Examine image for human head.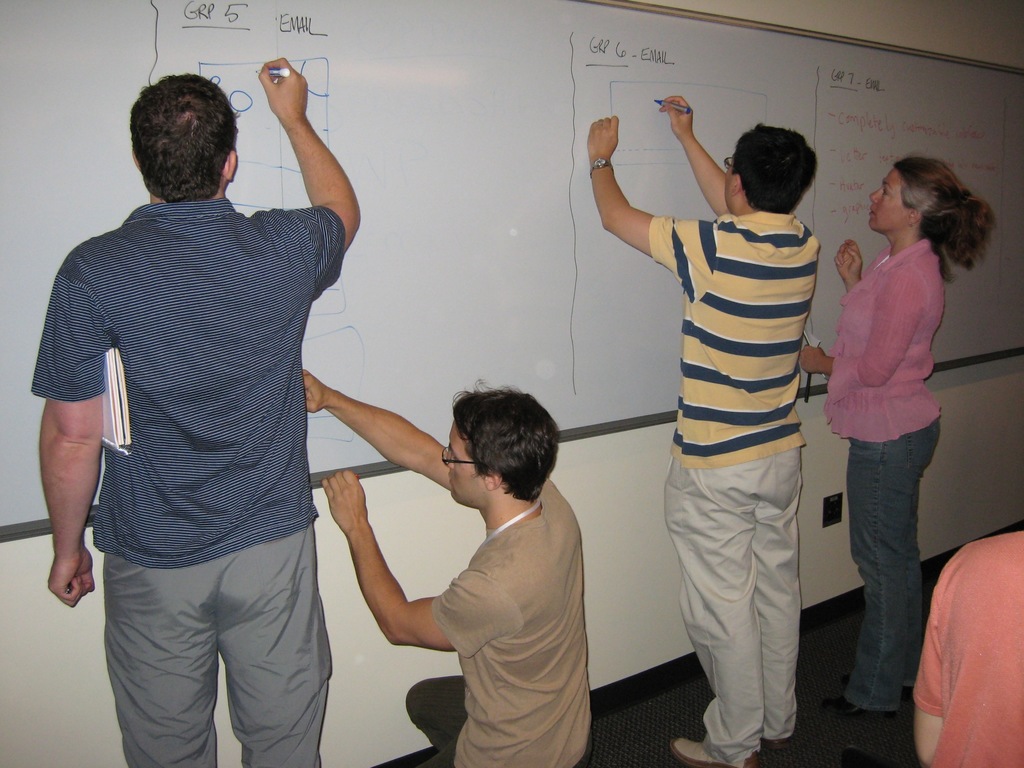
Examination result: left=444, top=390, right=559, bottom=505.
